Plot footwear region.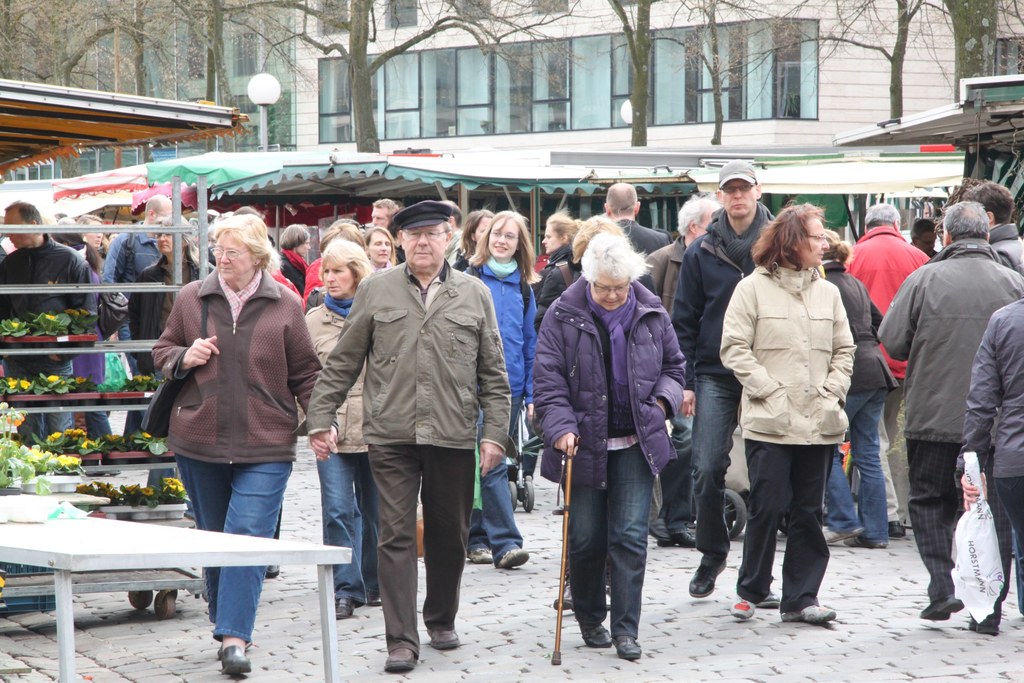
Plotted at 601, 583, 611, 609.
